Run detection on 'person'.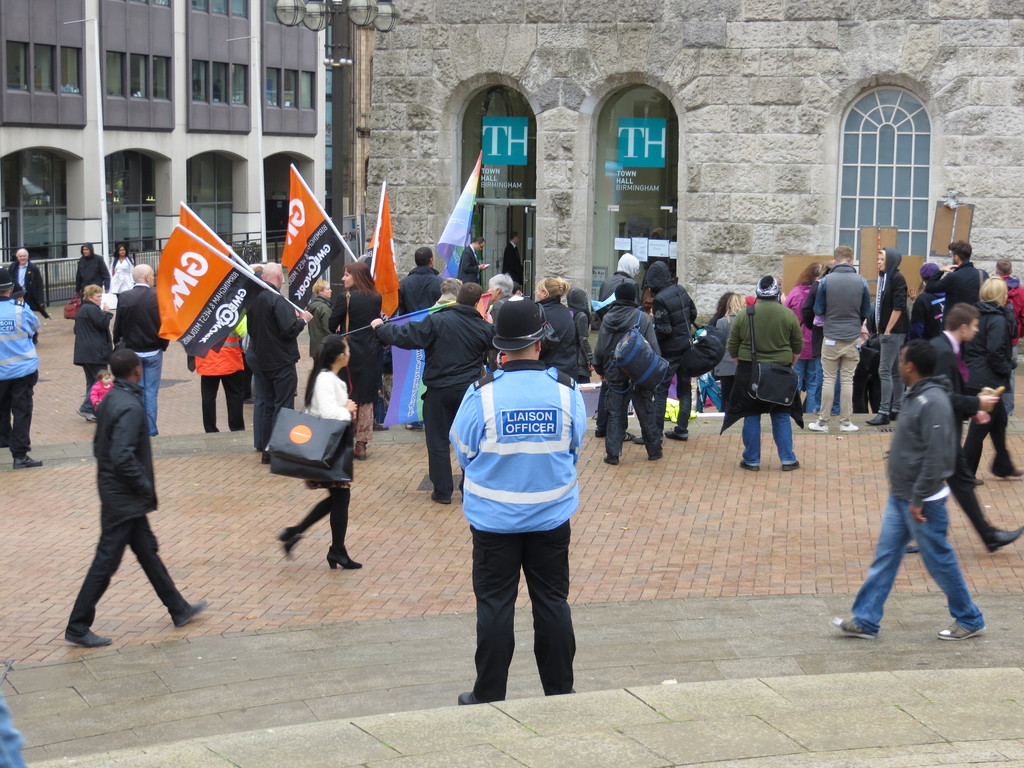
Result: BBox(106, 243, 142, 292).
